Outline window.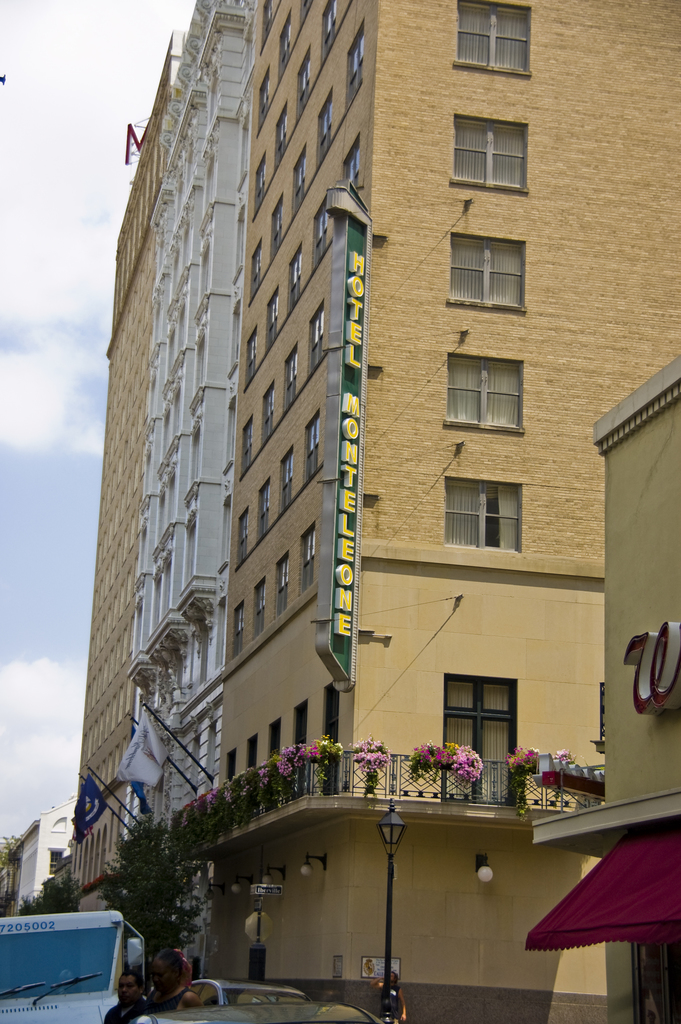
Outline: l=259, t=380, r=275, b=448.
